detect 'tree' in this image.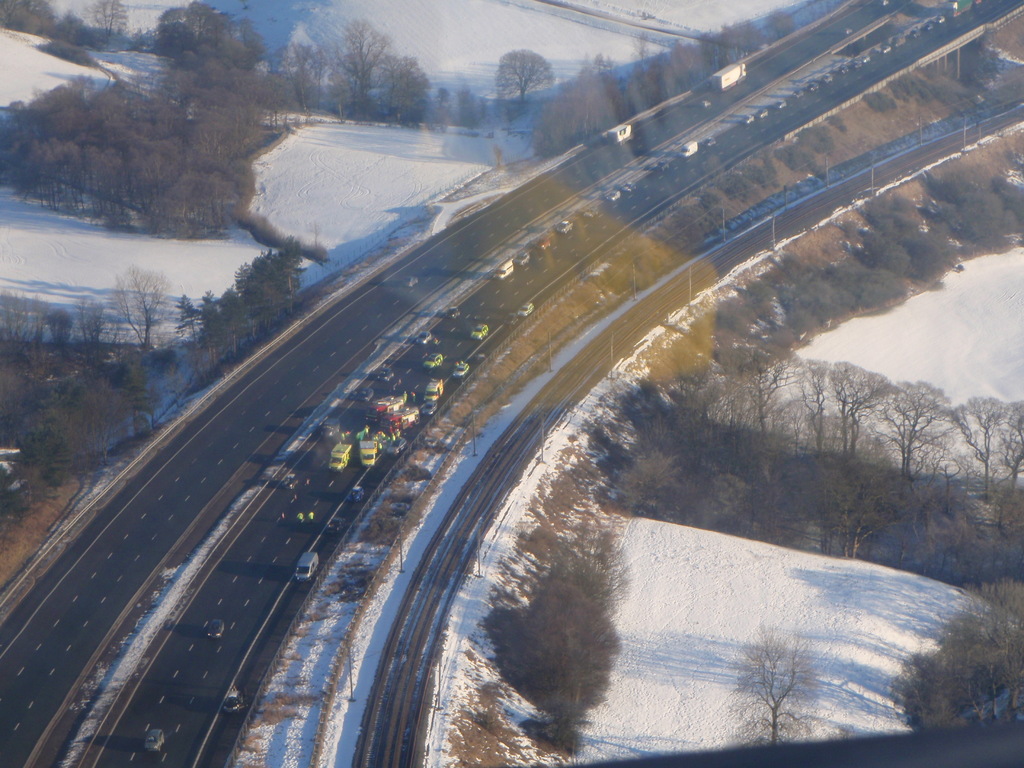
Detection: select_region(164, 0, 278, 70).
